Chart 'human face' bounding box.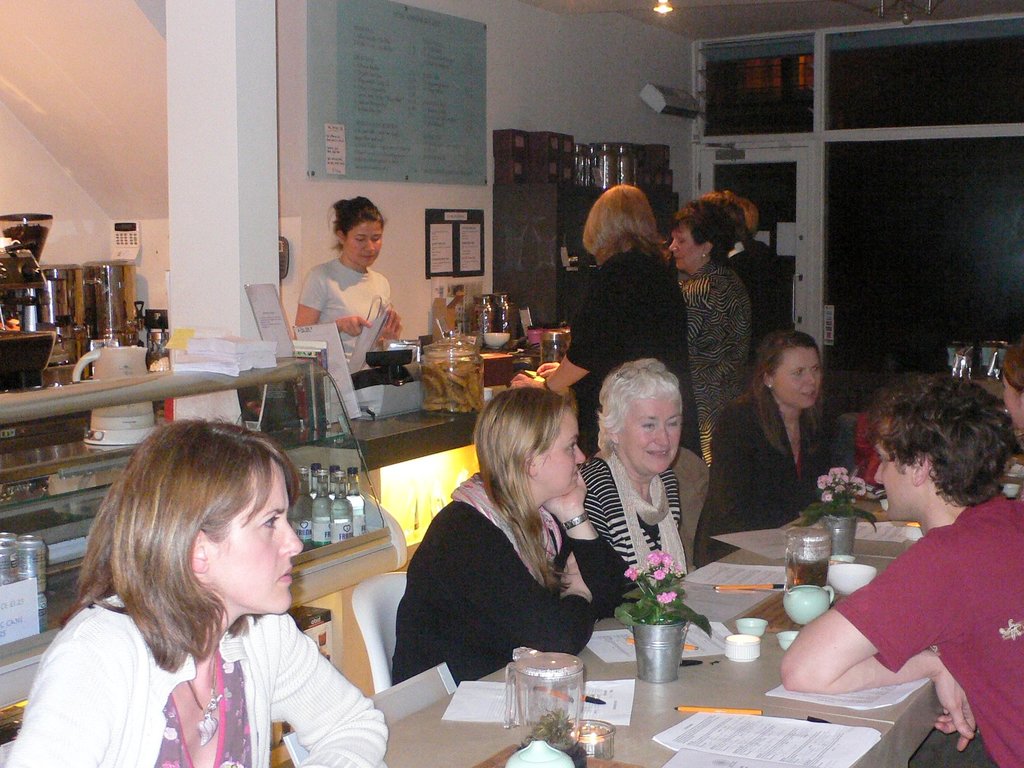
Charted: pyautogui.locateOnScreen(670, 222, 694, 271).
